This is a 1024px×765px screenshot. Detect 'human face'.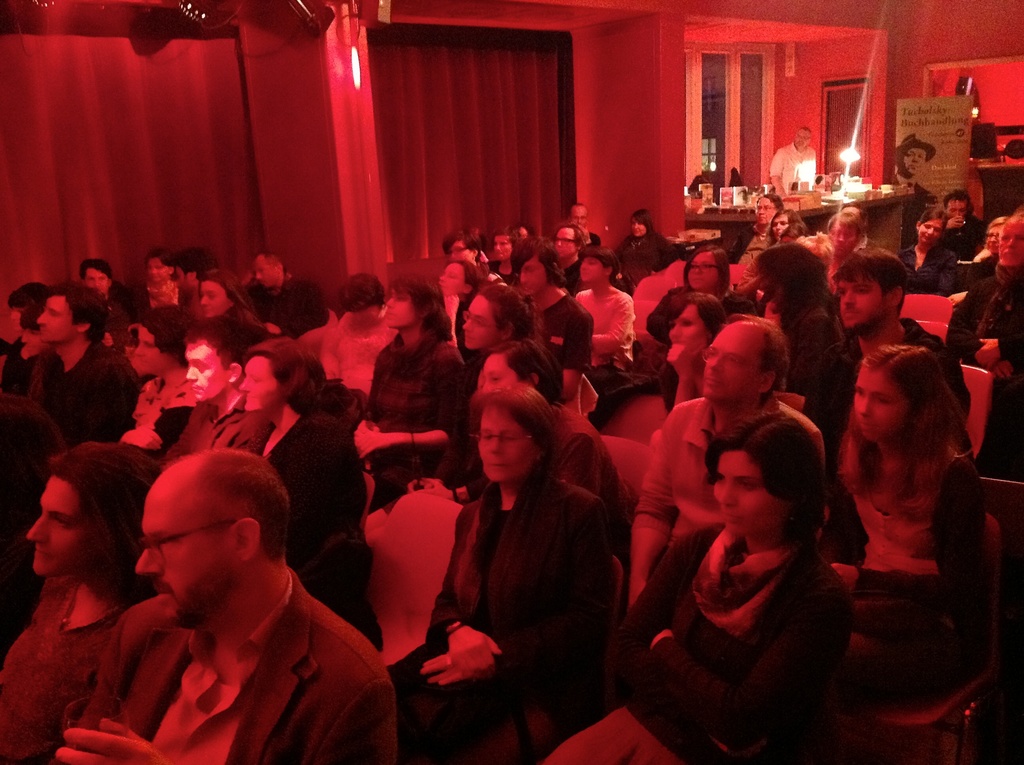
box(709, 448, 778, 539).
